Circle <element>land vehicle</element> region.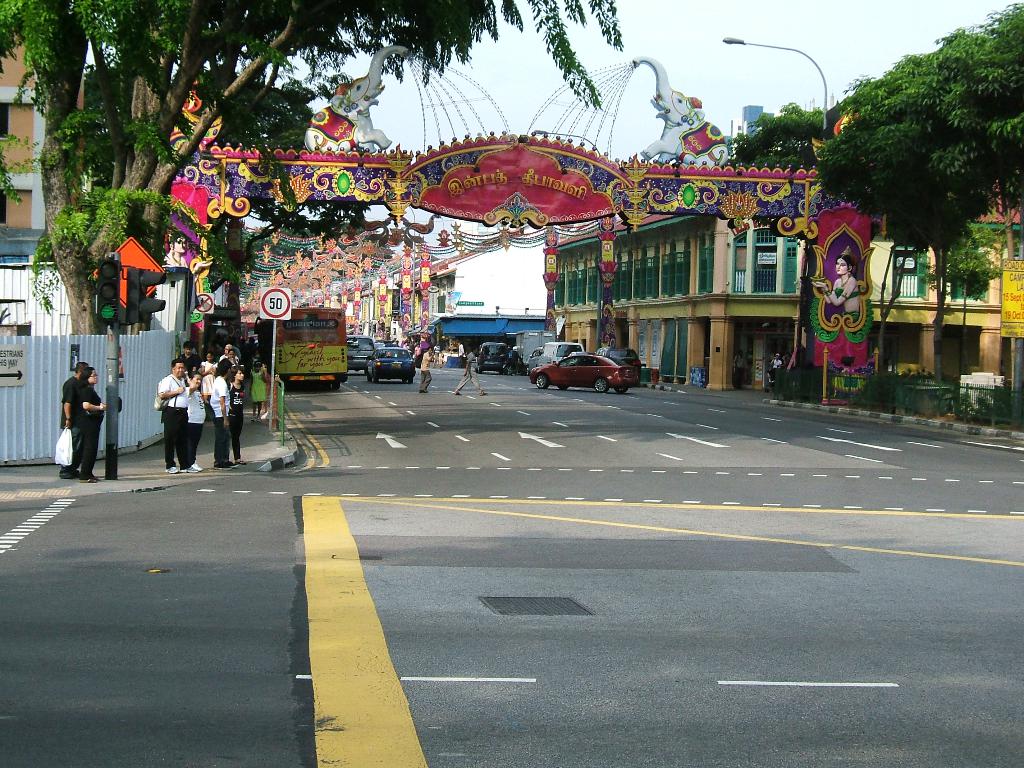
Region: {"x1": 595, "y1": 346, "x2": 641, "y2": 369}.
